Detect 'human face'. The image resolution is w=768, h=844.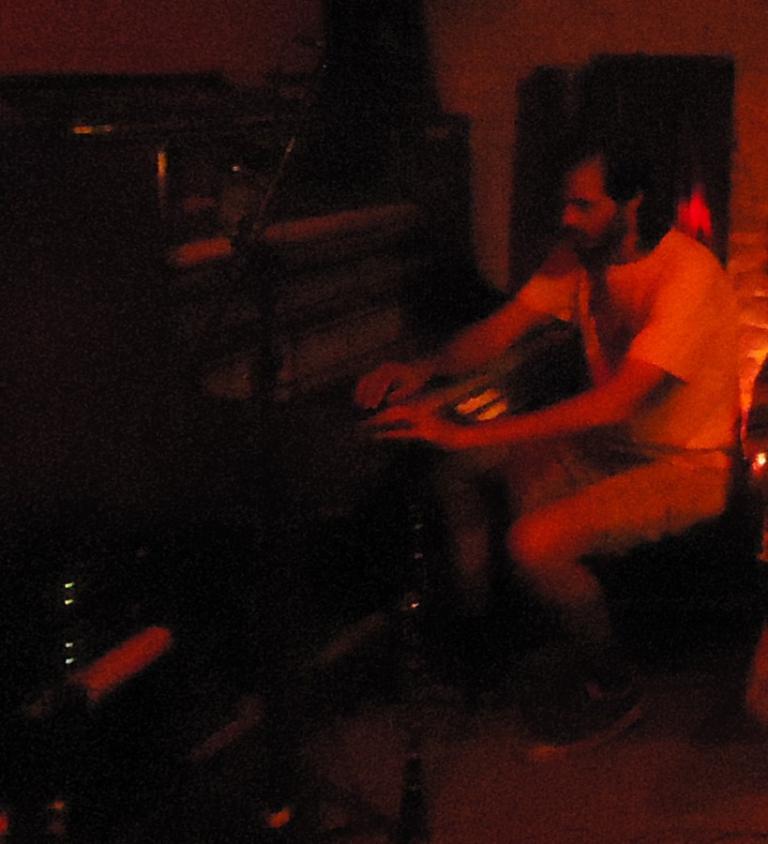
bbox(565, 169, 623, 251).
